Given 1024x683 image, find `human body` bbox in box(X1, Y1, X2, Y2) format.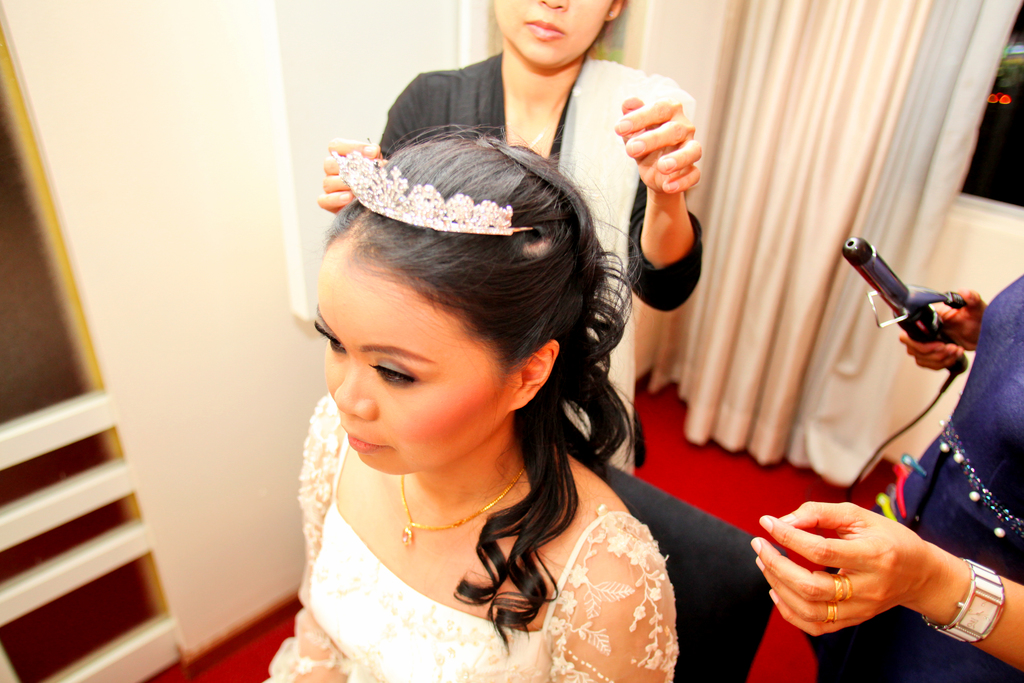
box(320, 52, 708, 315).
